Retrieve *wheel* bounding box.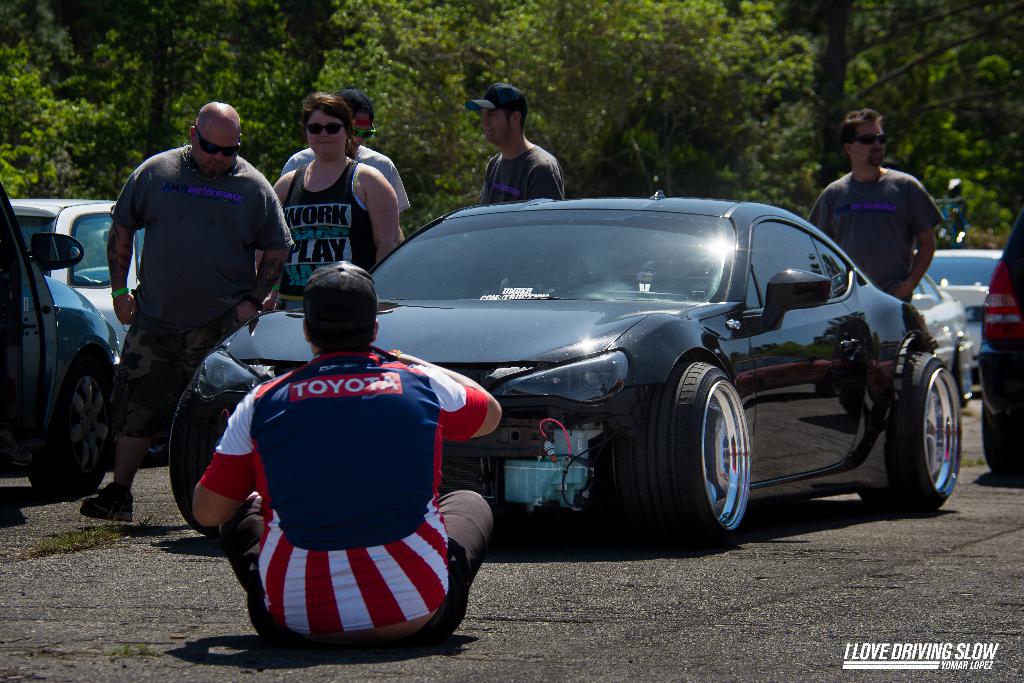
Bounding box: bbox(860, 349, 964, 510).
